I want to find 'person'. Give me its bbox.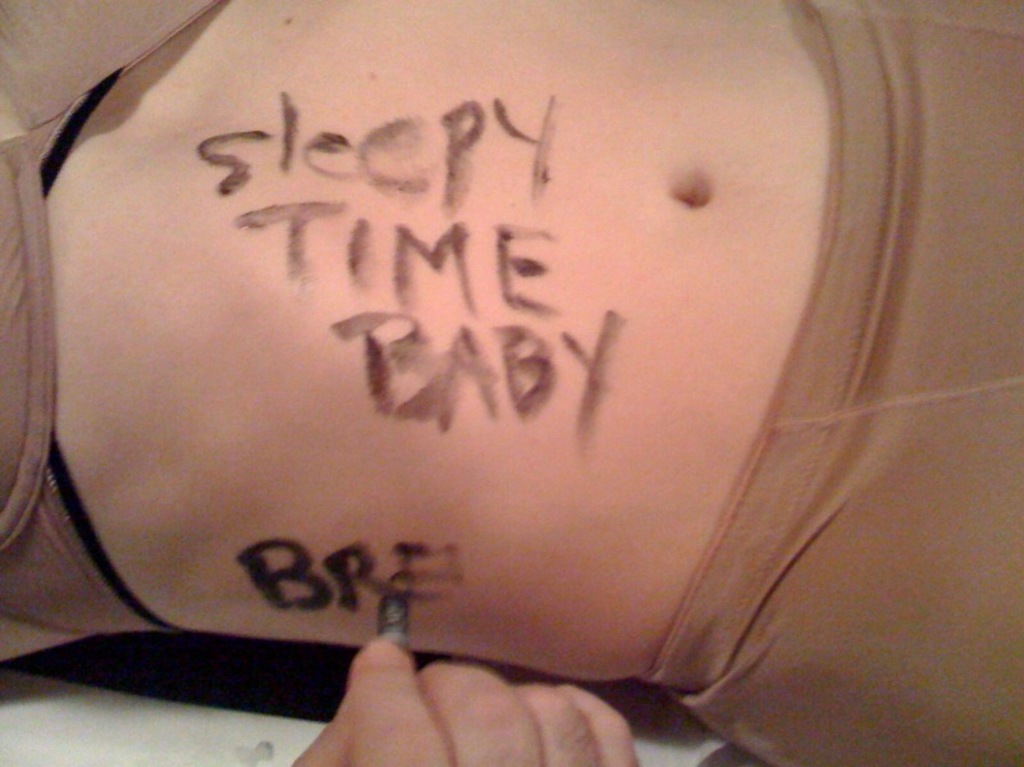
285:649:643:766.
